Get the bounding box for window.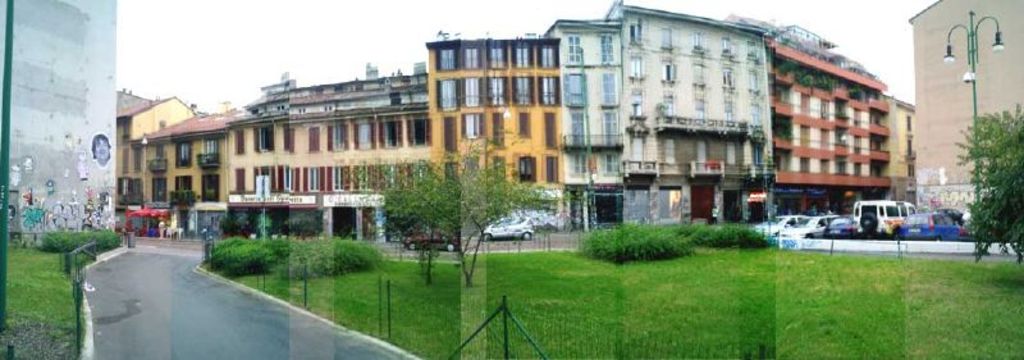
bbox=(602, 149, 621, 174).
